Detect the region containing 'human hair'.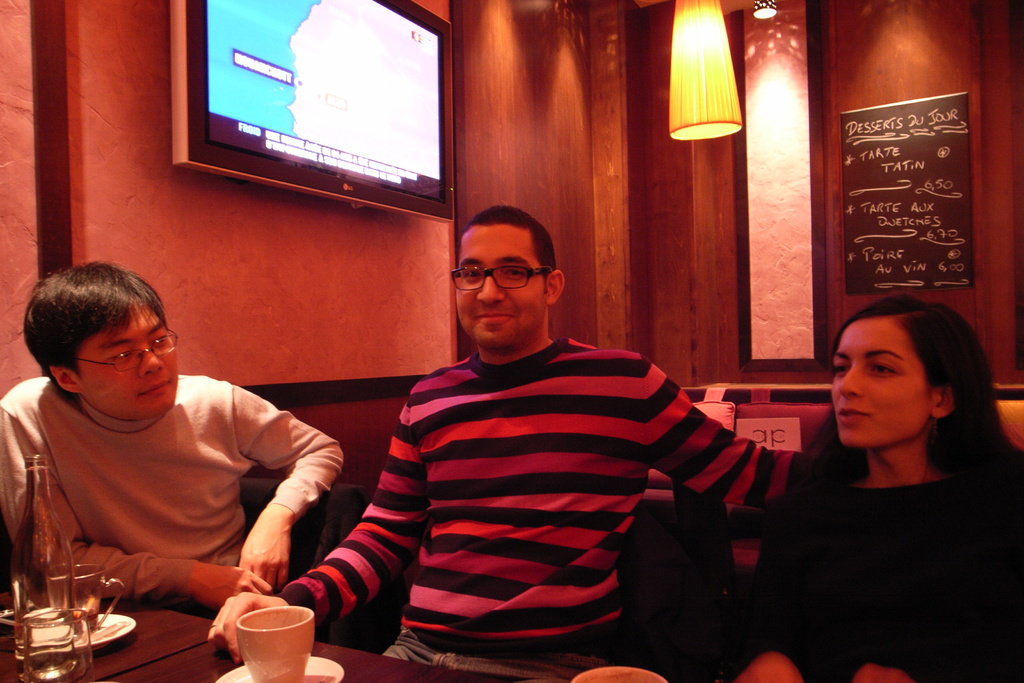
rect(459, 204, 559, 285).
